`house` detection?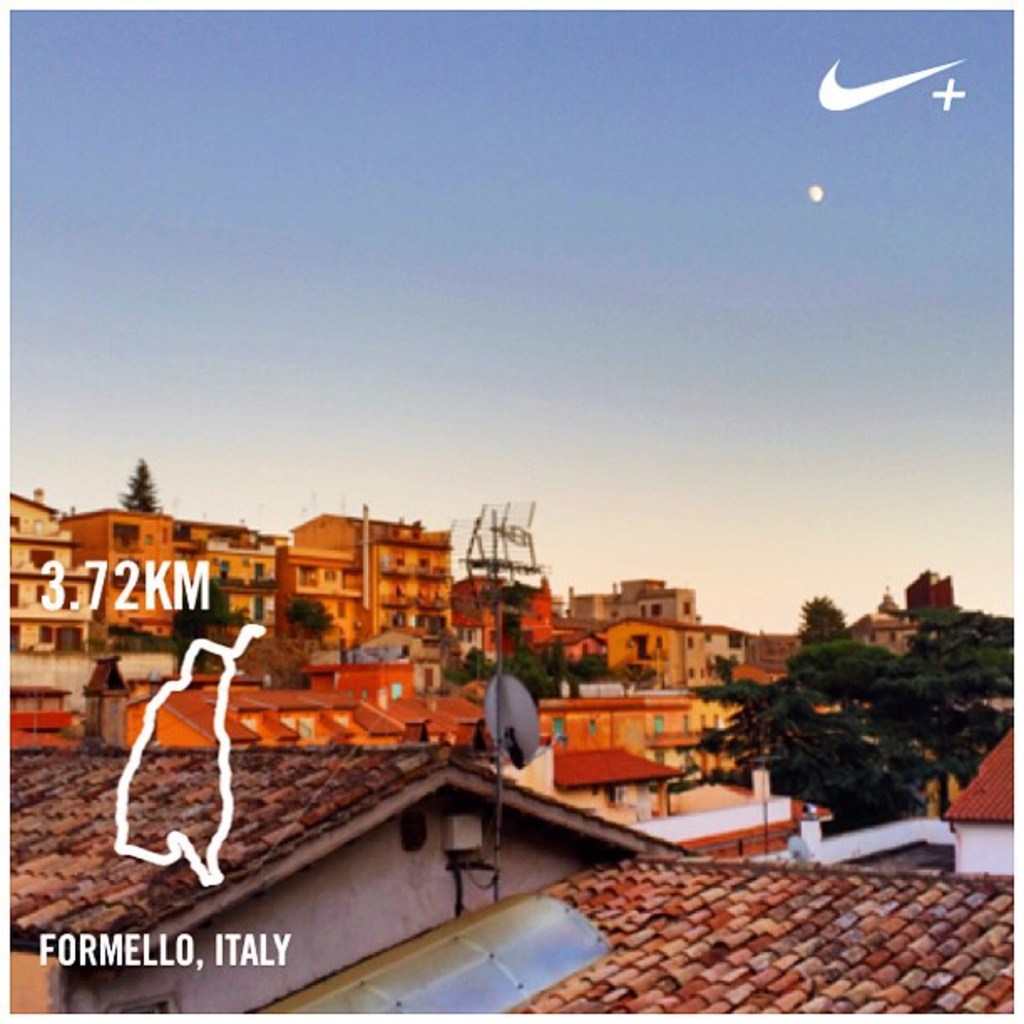
<bbox>239, 775, 1012, 1017</bbox>
